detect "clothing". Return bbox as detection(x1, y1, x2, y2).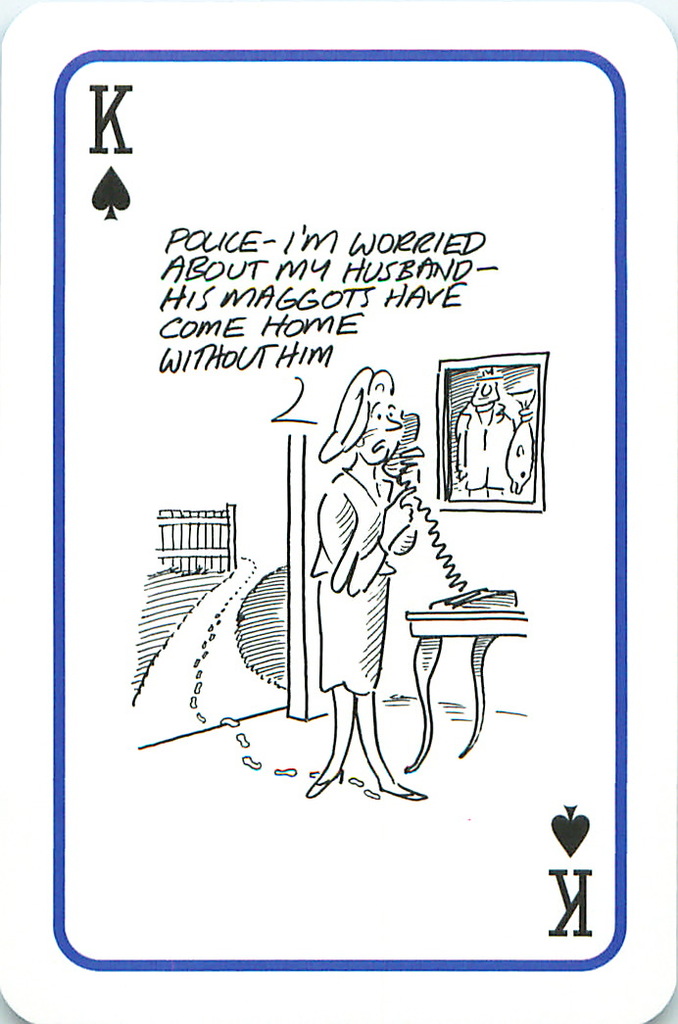
detection(439, 411, 521, 493).
